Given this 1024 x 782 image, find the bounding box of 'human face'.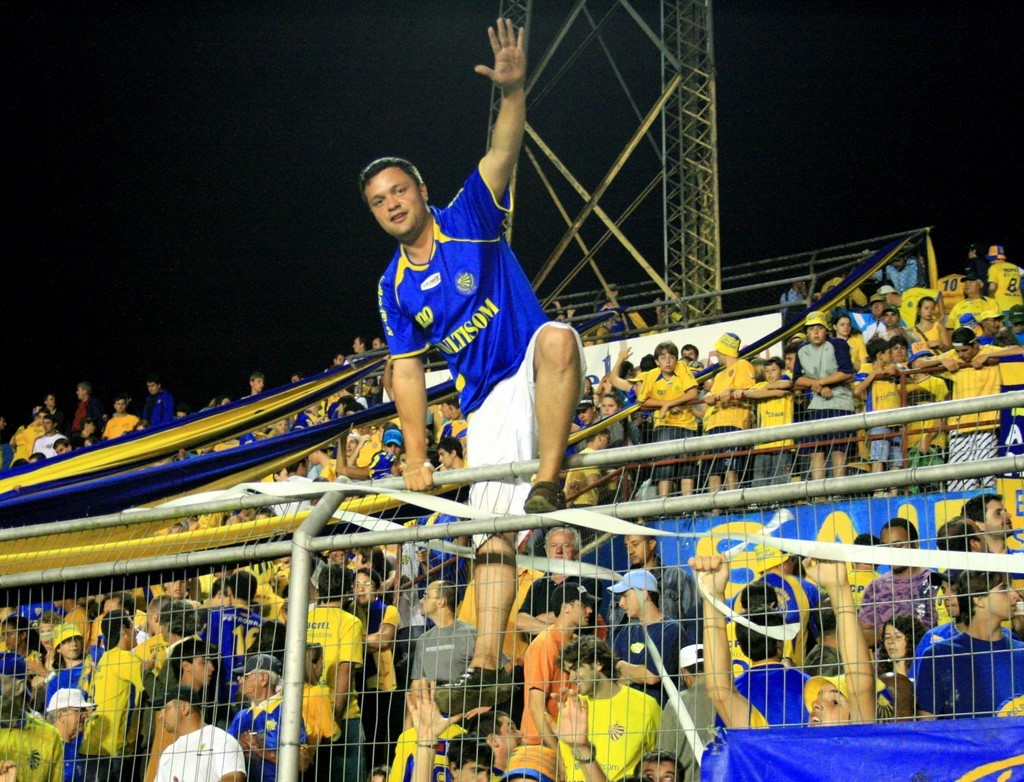
left=571, top=595, right=593, bottom=628.
